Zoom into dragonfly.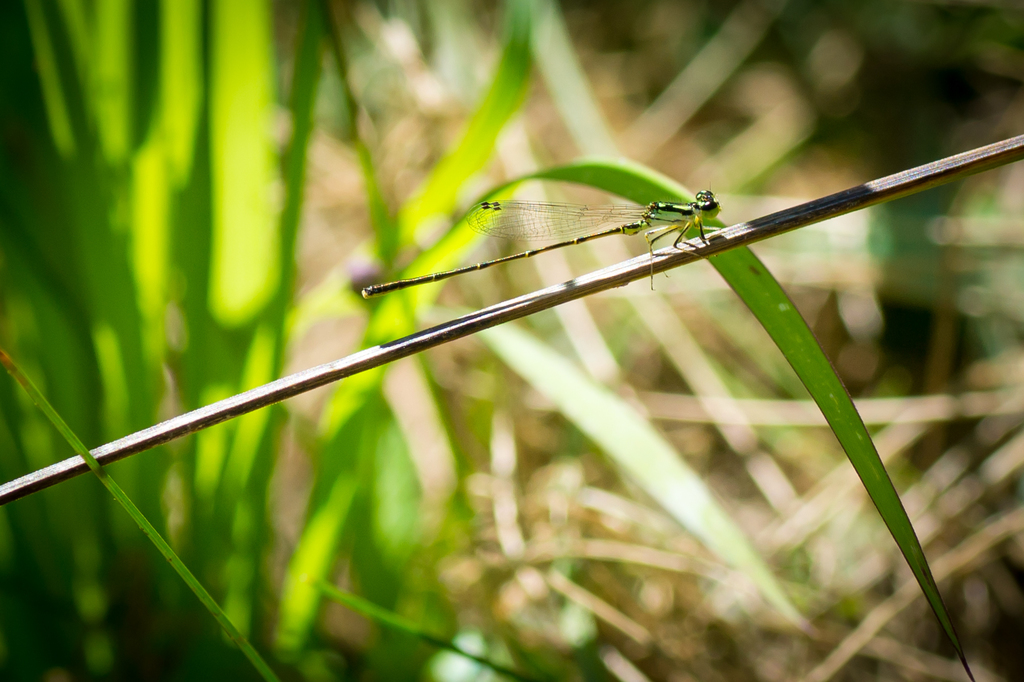
Zoom target: [366, 191, 714, 290].
